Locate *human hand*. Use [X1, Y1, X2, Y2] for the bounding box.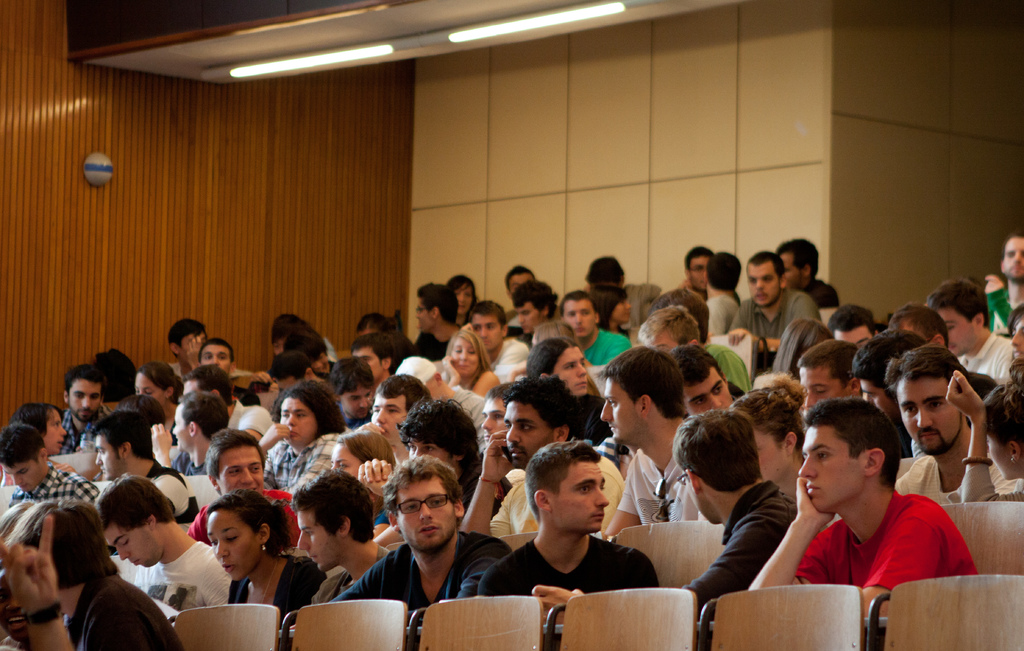
[530, 585, 582, 626].
